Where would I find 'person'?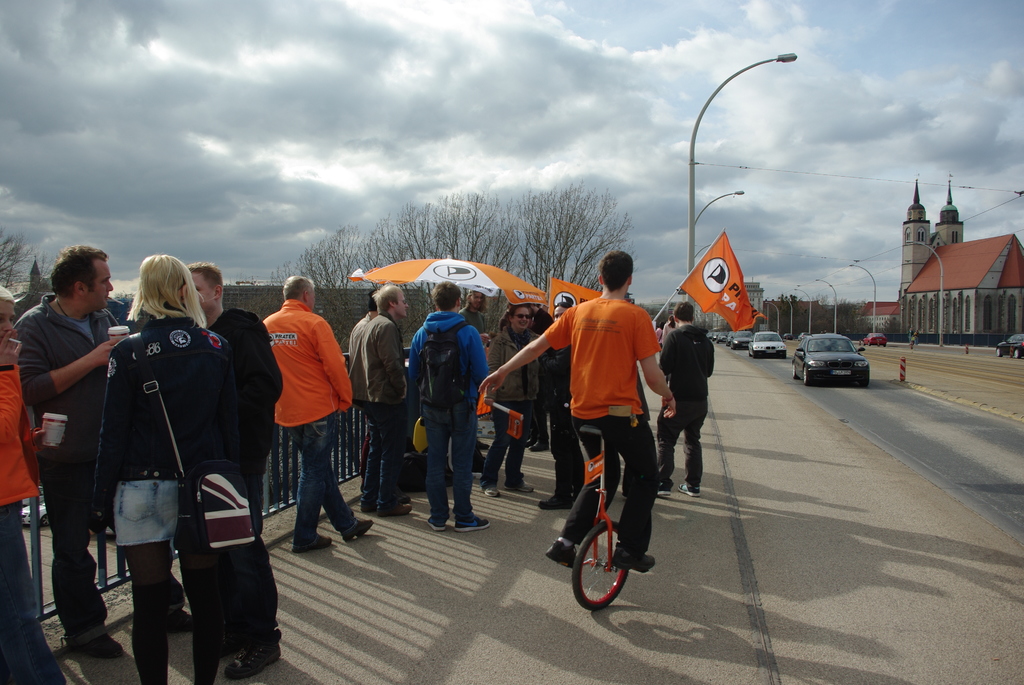
At box=[343, 282, 438, 524].
